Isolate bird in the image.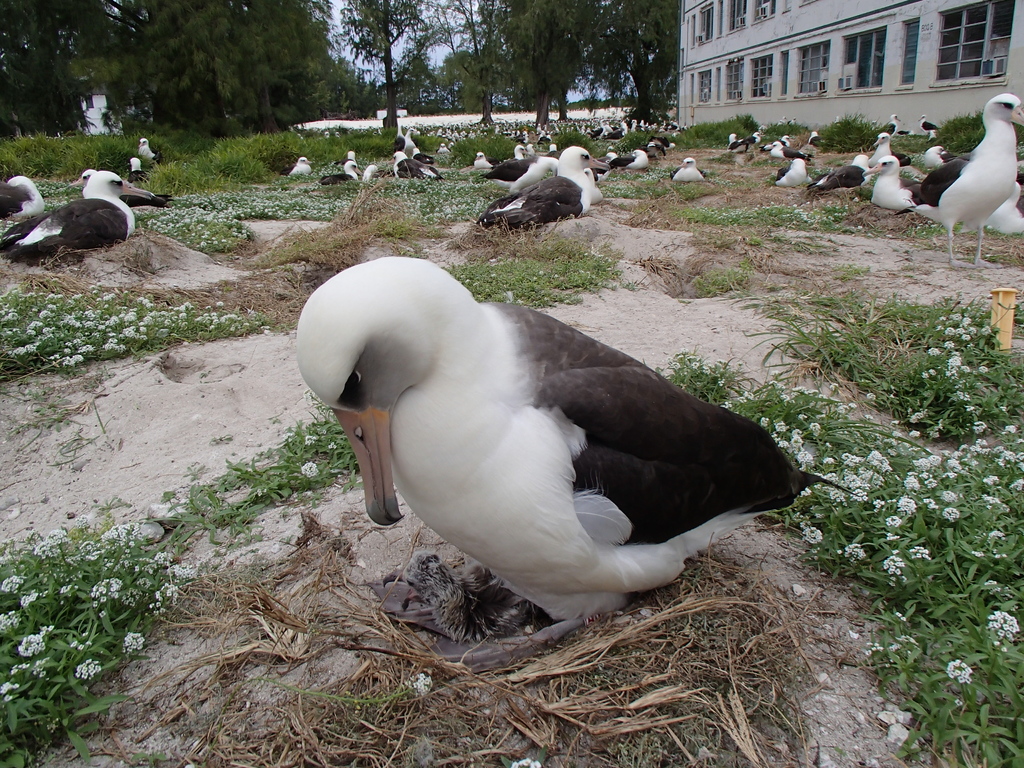
Isolated region: box=[137, 137, 156, 162].
